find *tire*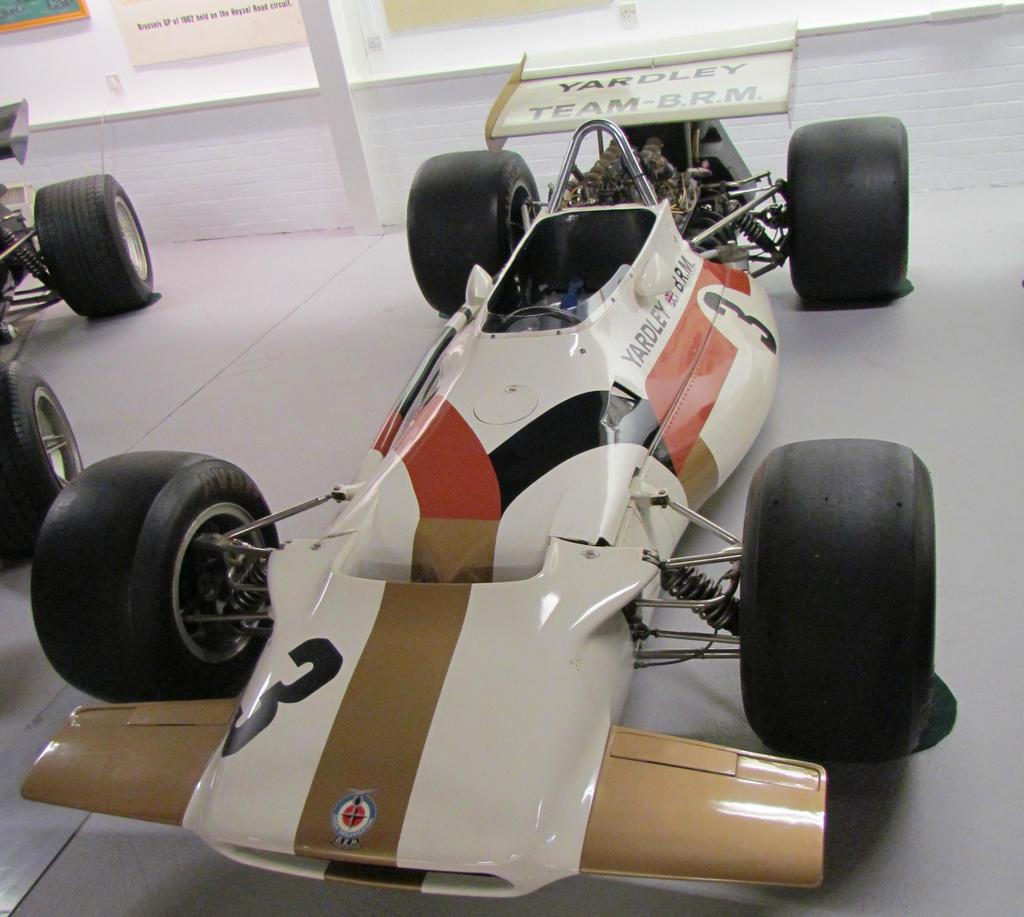
bbox=[35, 171, 157, 322]
